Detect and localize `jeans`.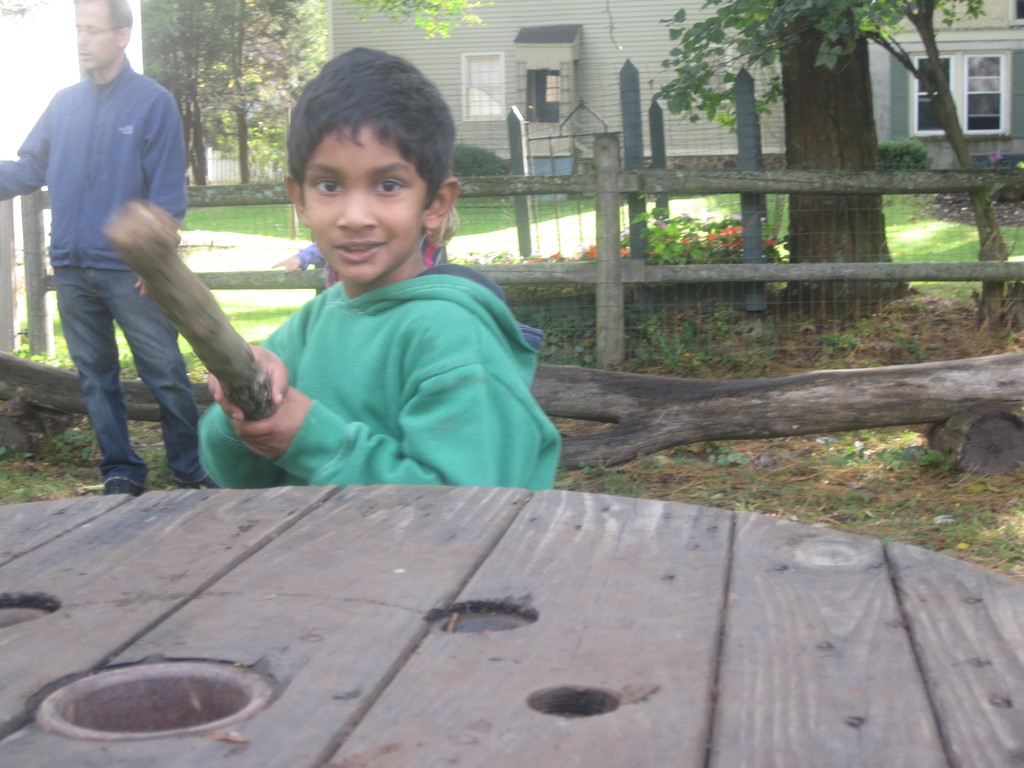
Localized at [x1=45, y1=268, x2=212, y2=484].
